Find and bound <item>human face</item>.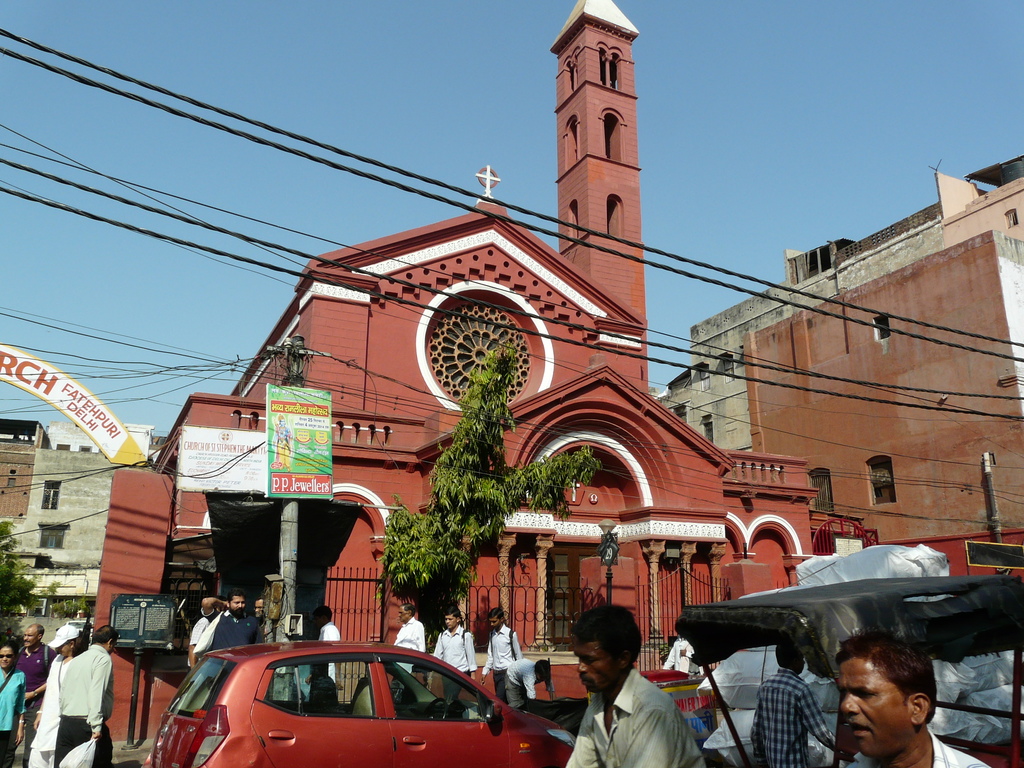
Bound: l=227, t=596, r=245, b=611.
